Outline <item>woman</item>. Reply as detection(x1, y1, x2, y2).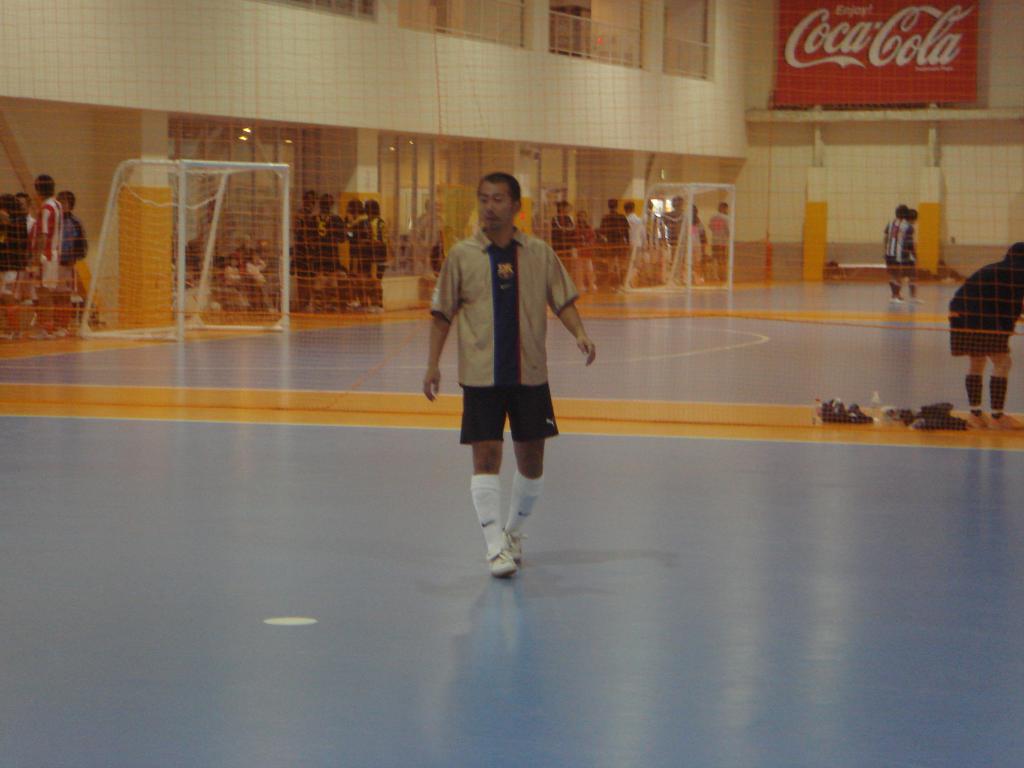
detection(0, 193, 31, 350).
